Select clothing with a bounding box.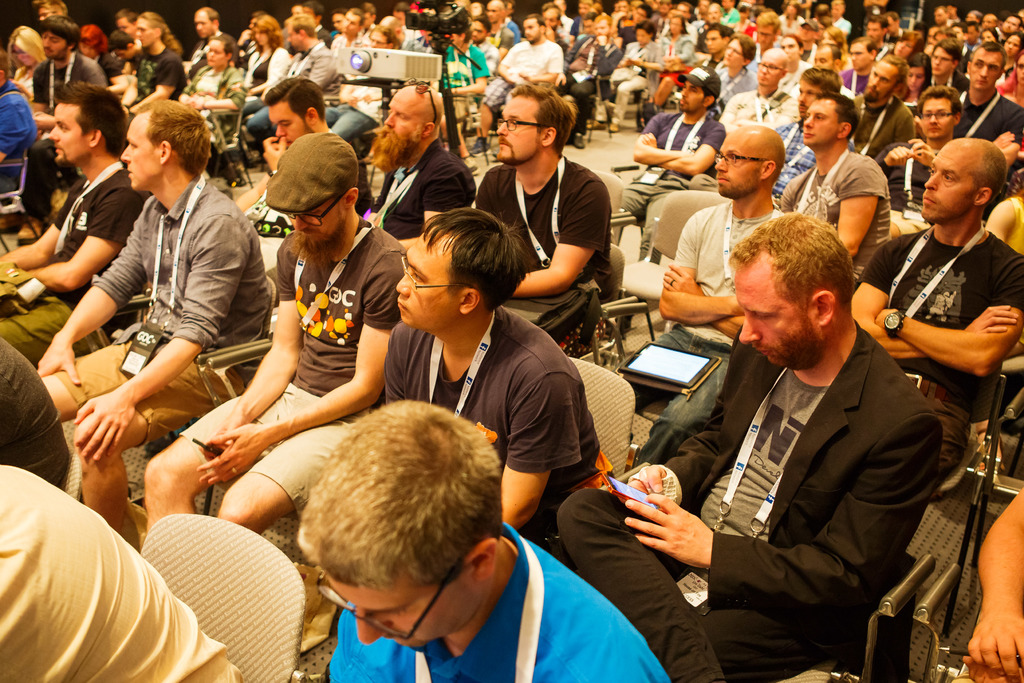
(380, 125, 474, 249).
